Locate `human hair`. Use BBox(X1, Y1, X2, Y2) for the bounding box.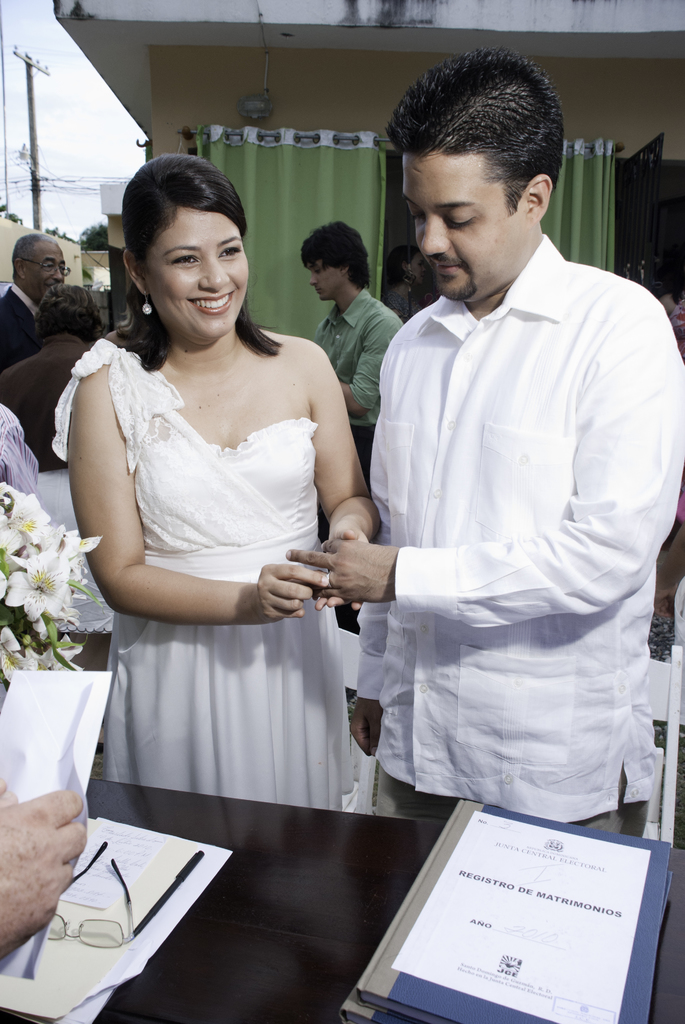
BBox(102, 142, 262, 349).
